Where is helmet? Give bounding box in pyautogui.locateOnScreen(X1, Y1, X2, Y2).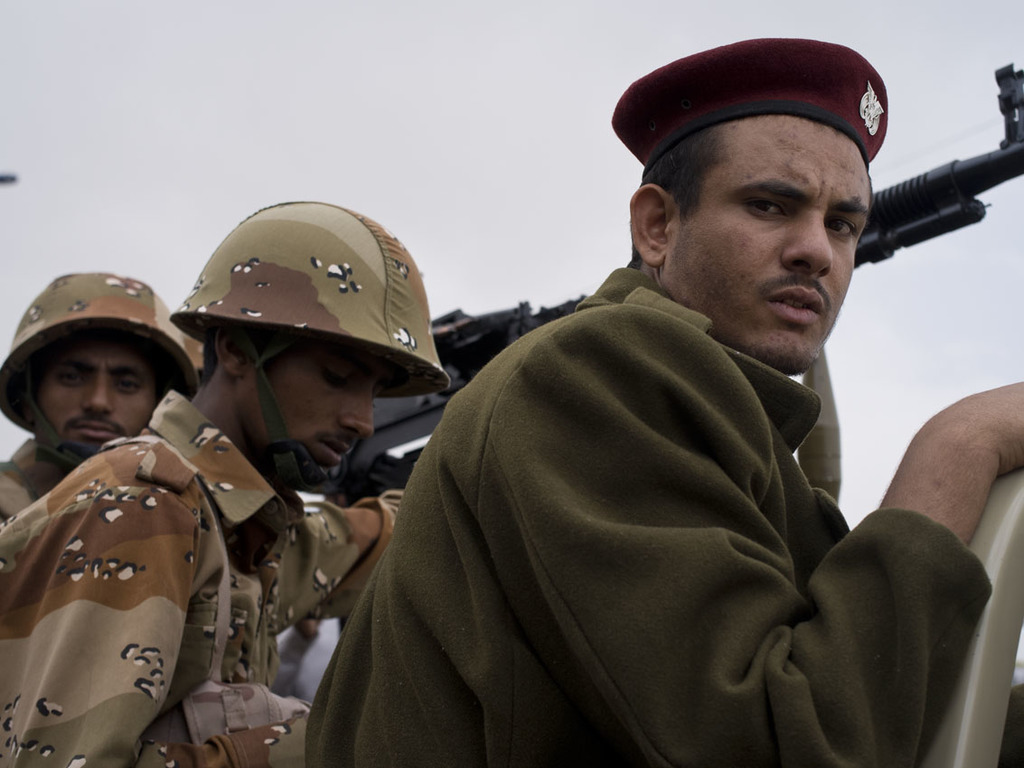
pyautogui.locateOnScreen(175, 201, 455, 479).
